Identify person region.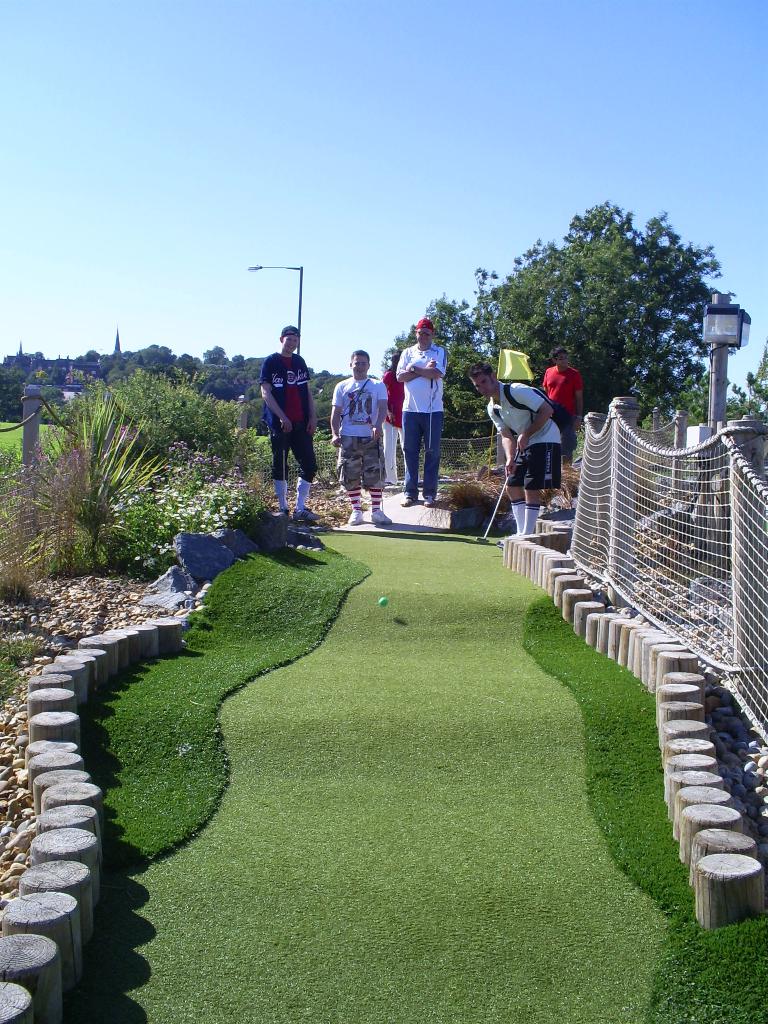
Region: <bbox>327, 347, 396, 525</bbox>.
